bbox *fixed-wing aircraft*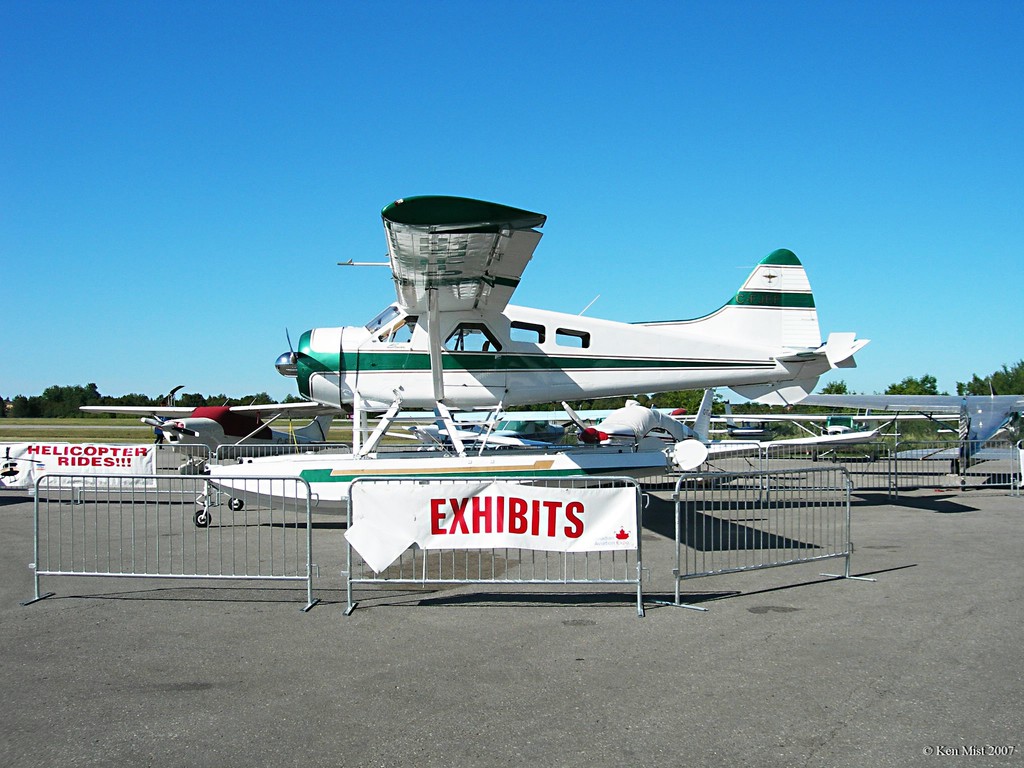
l=481, t=410, r=592, b=448
